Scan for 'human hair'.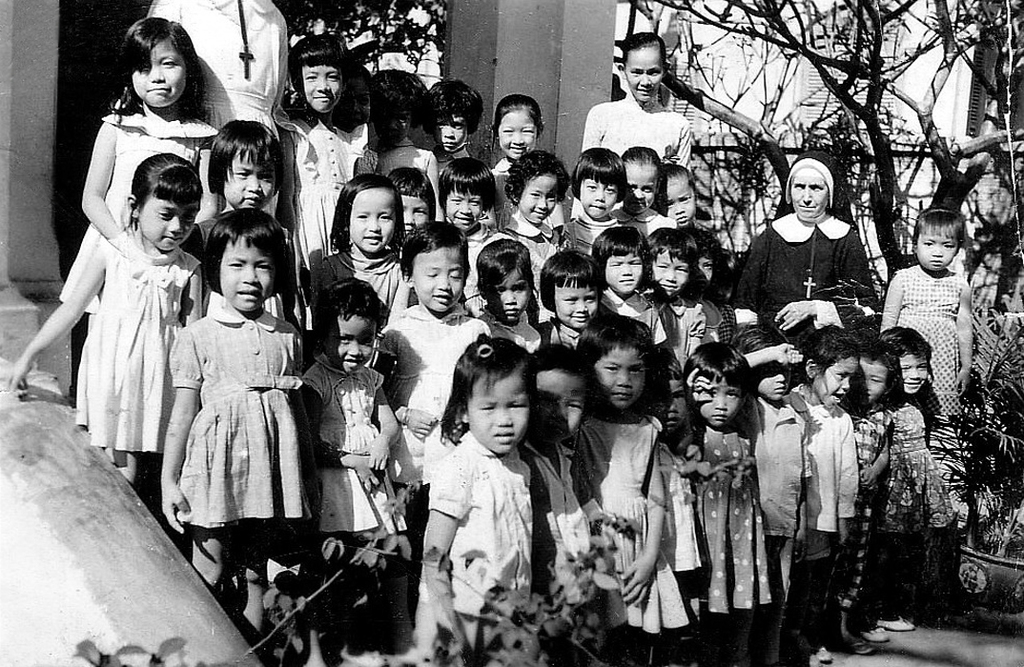
Scan result: box(441, 331, 541, 448).
